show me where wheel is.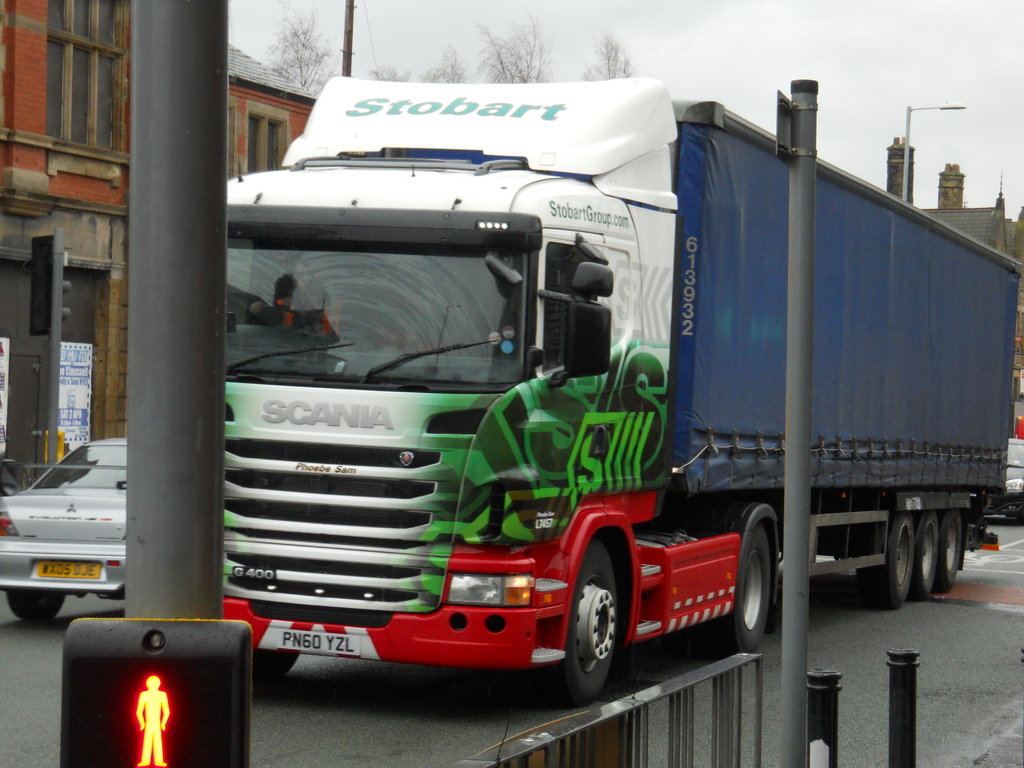
wheel is at locate(858, 511, 916, 611).
